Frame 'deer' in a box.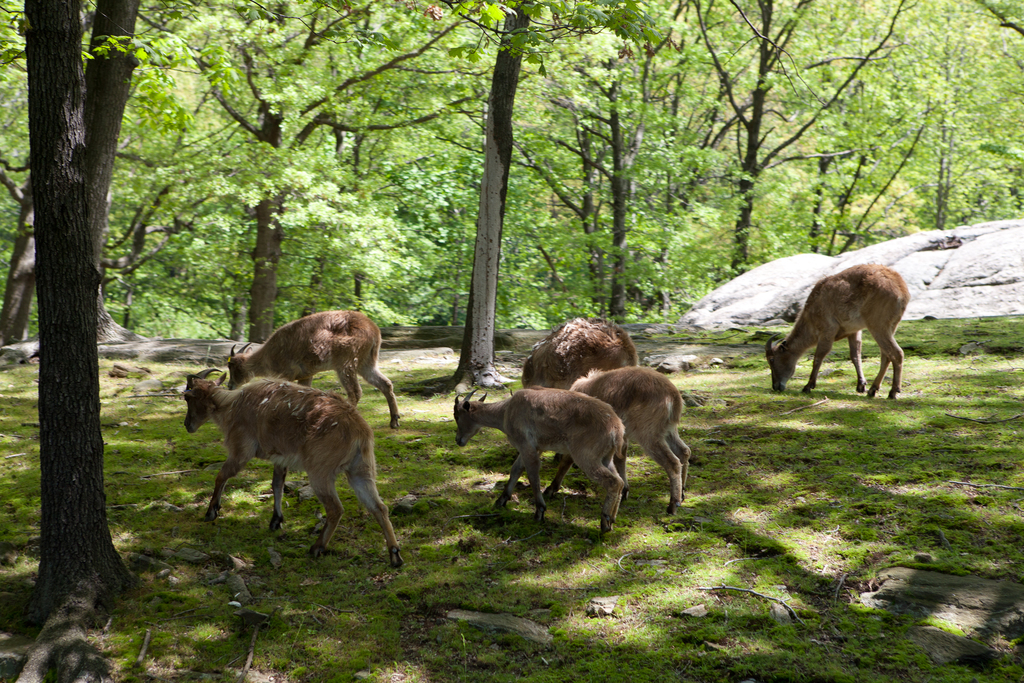
{"left": 568, "top": 366, "right": 689, "bottom": 509}.
